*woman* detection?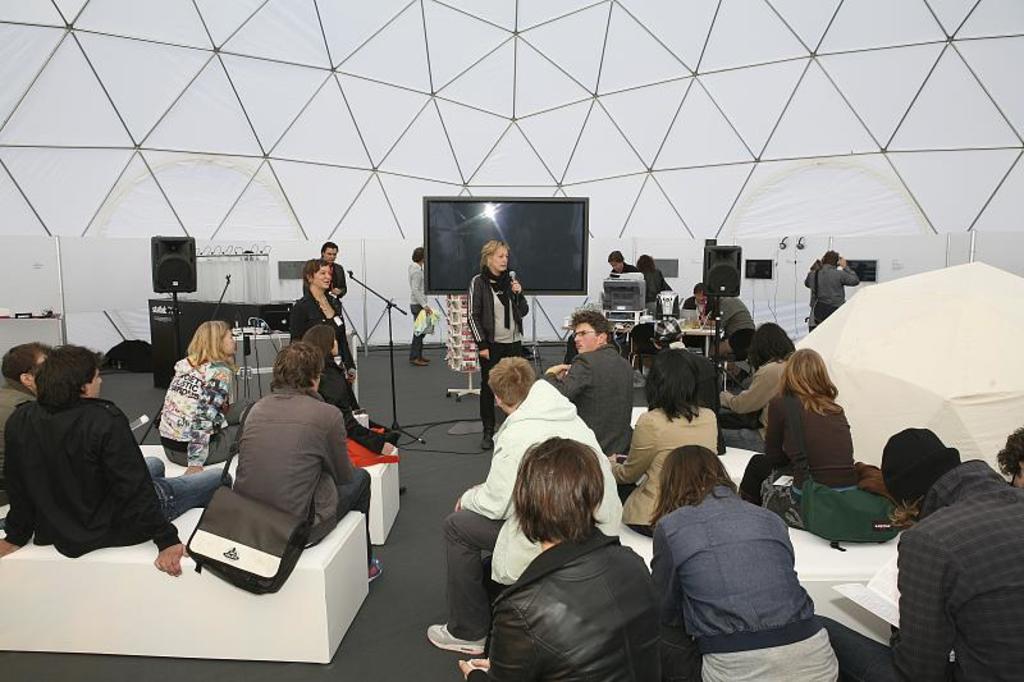
region(294, 257, 357, 389)
